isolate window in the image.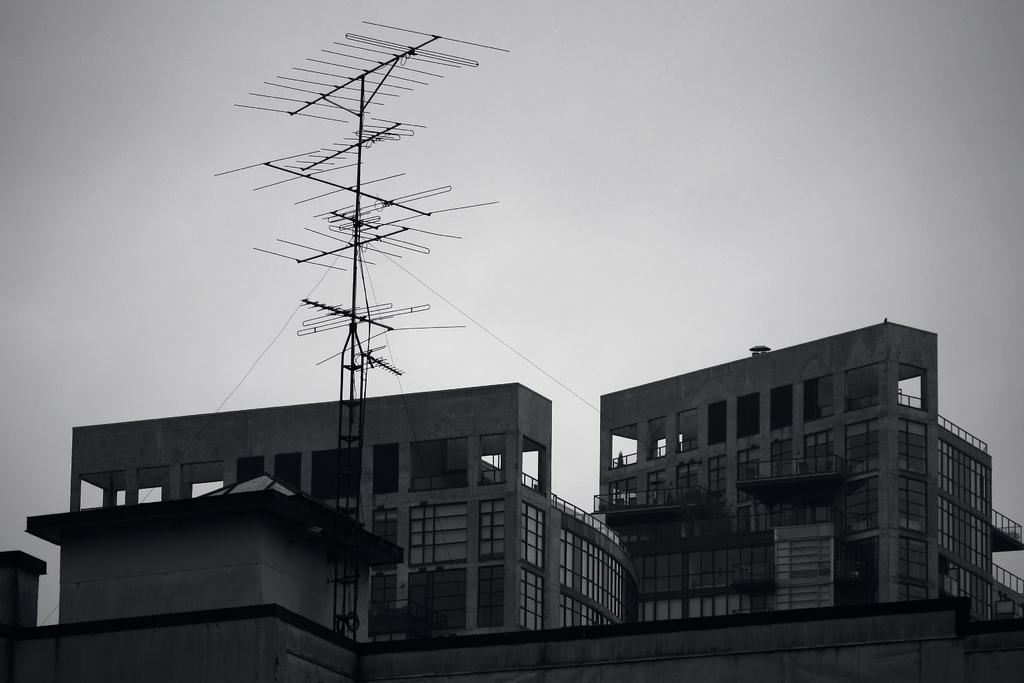
Isolated region: x1=706, y1=402, x2=724, y2=444.
